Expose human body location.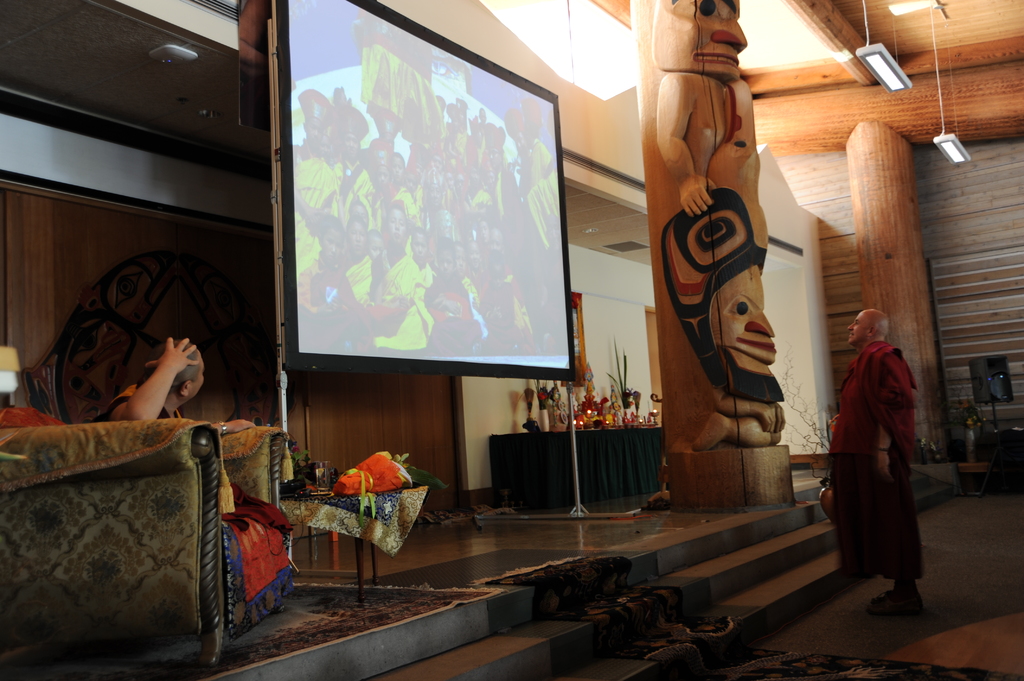
Exposed at 88 334 293 564.
